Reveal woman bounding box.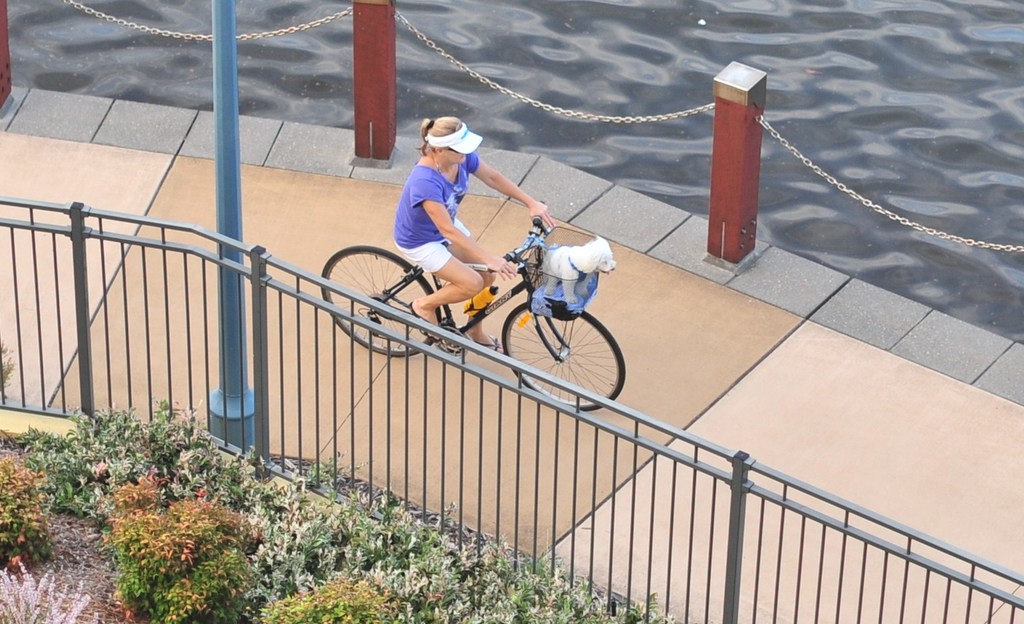
Revealed: [383,113,553,334].
